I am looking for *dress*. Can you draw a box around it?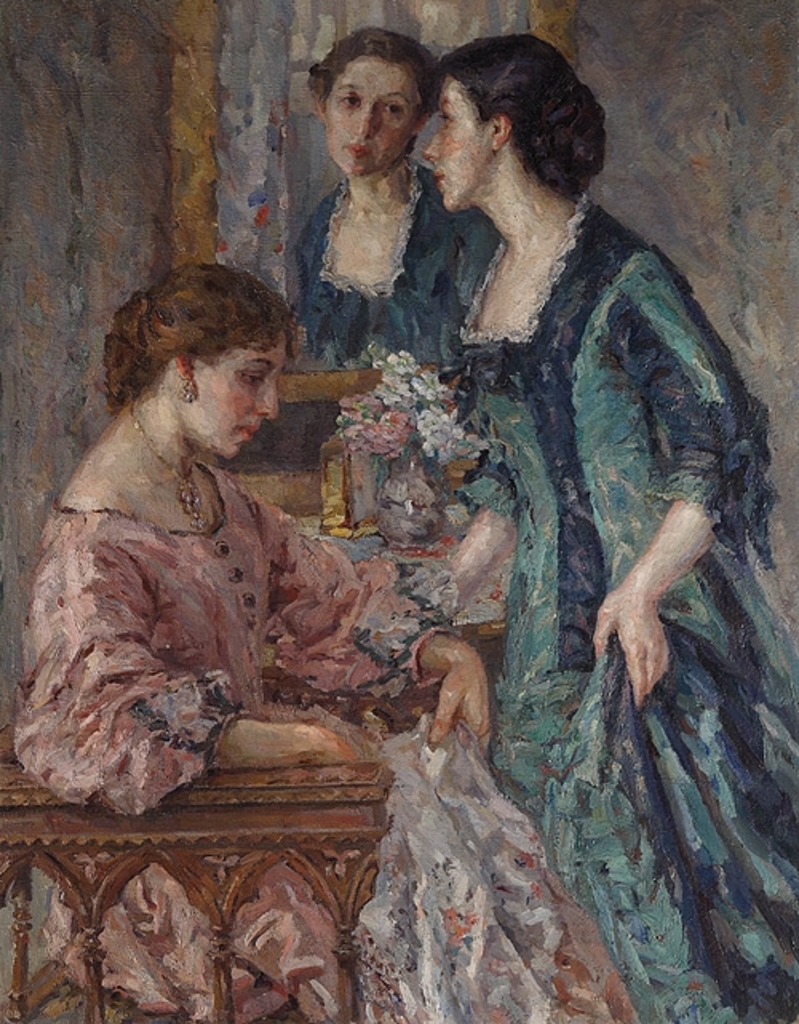
Sure, the bounding box is [x1=21, y1=462, x2=641, y2=1021].
